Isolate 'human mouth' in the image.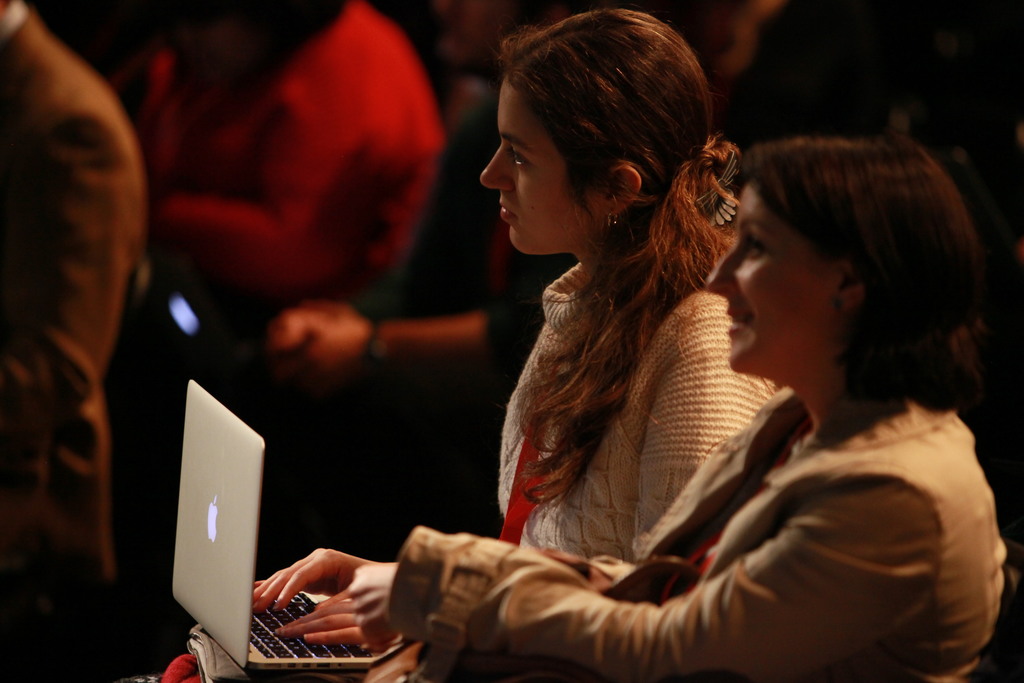
Isolated region: region(725, 299, 761, 336).
